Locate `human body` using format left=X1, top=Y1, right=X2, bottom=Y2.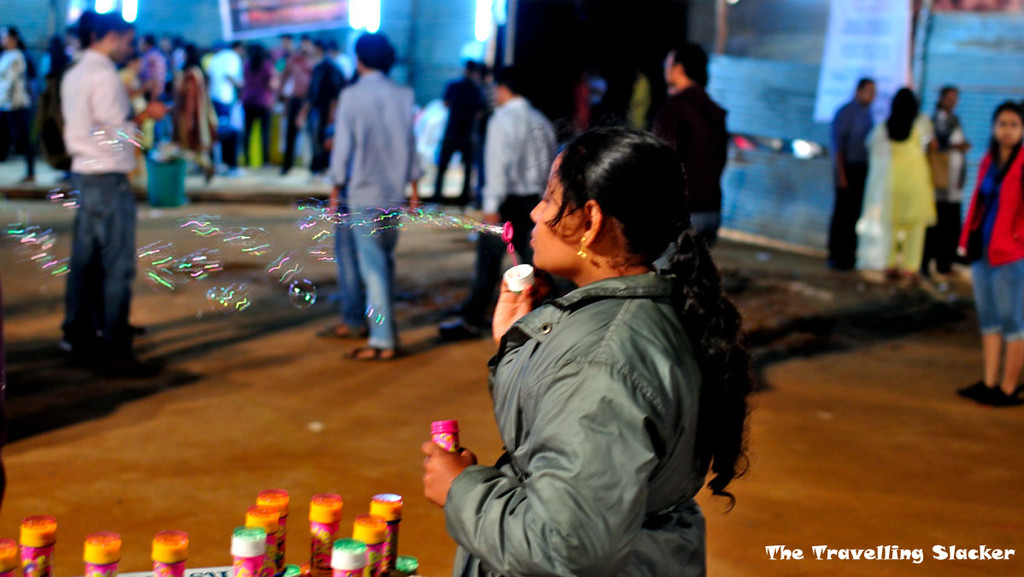
left=57, top=12, right=165, bottom=362.
